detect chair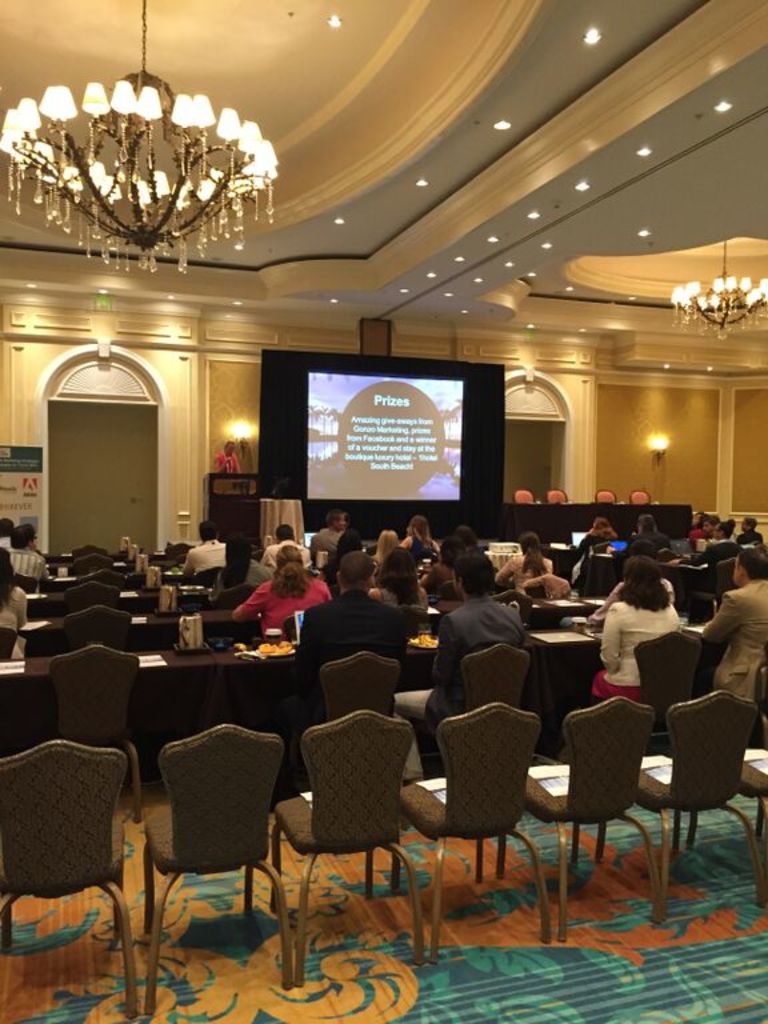
box(0, 740, 136, 1023)
